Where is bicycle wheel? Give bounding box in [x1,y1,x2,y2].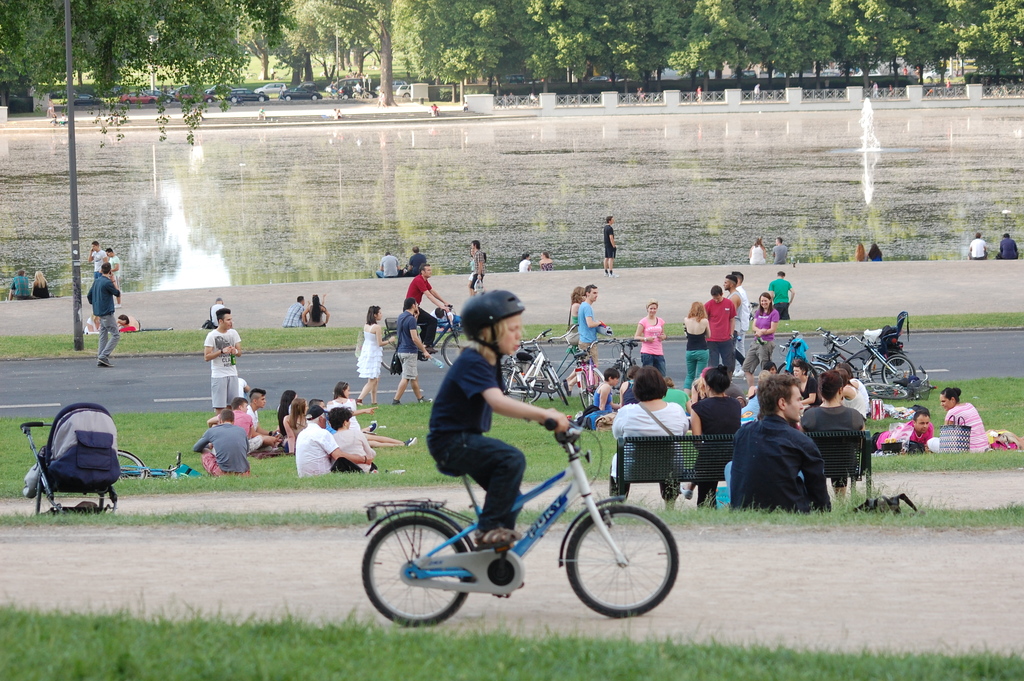
[865,382,908,401].
